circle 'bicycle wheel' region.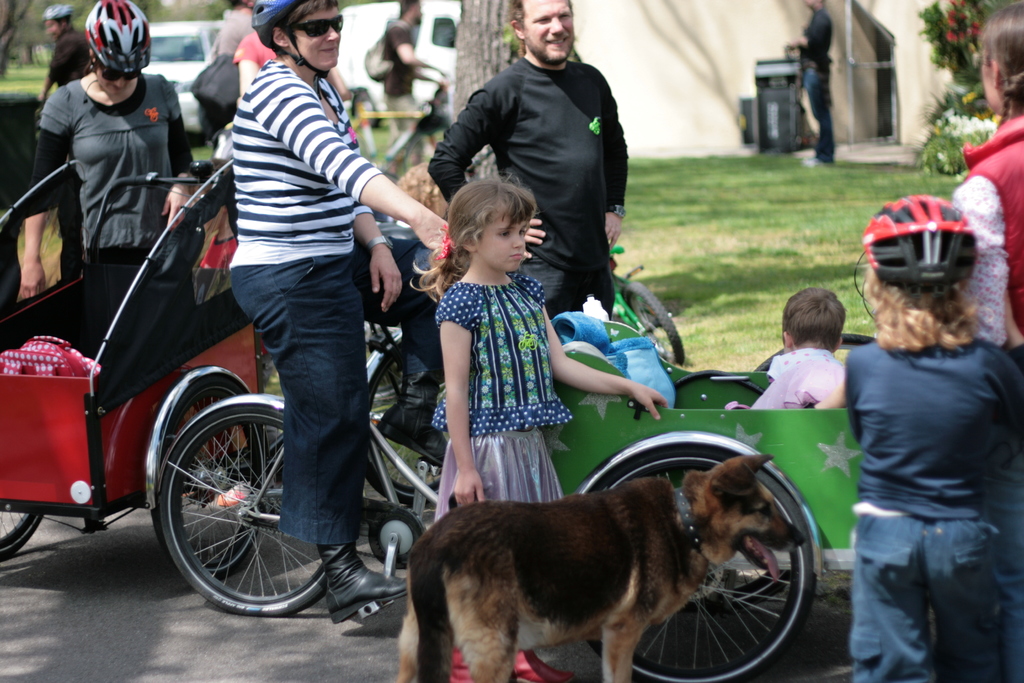
Region: rect(590, 439, 809, 682).
